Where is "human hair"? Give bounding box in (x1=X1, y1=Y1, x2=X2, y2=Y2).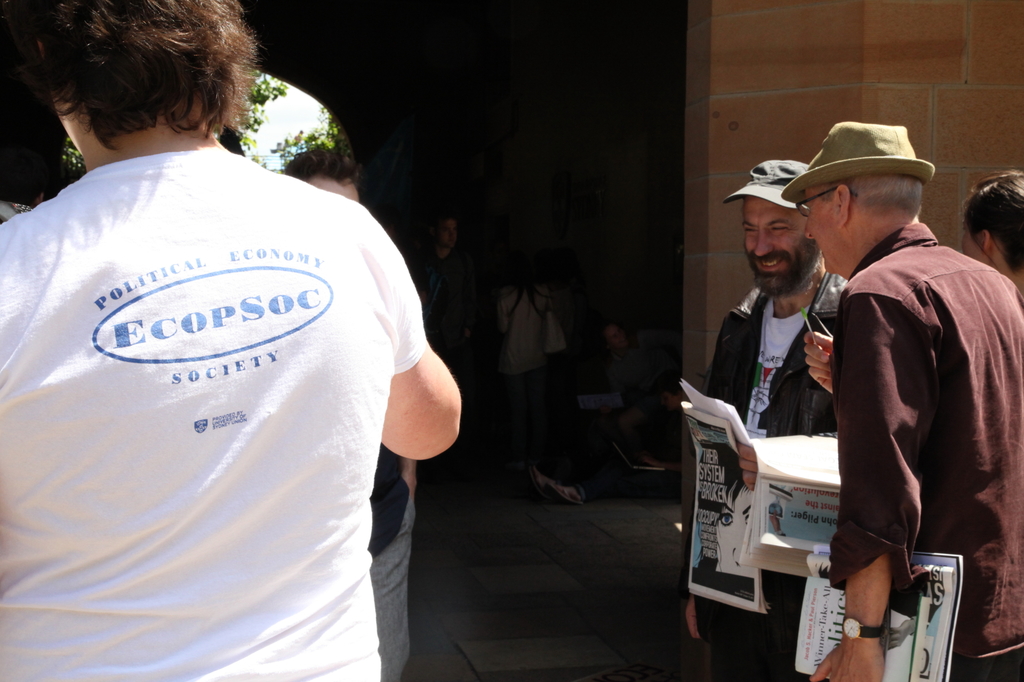
(x1=45, y1=6, x2=250, y2=166).
